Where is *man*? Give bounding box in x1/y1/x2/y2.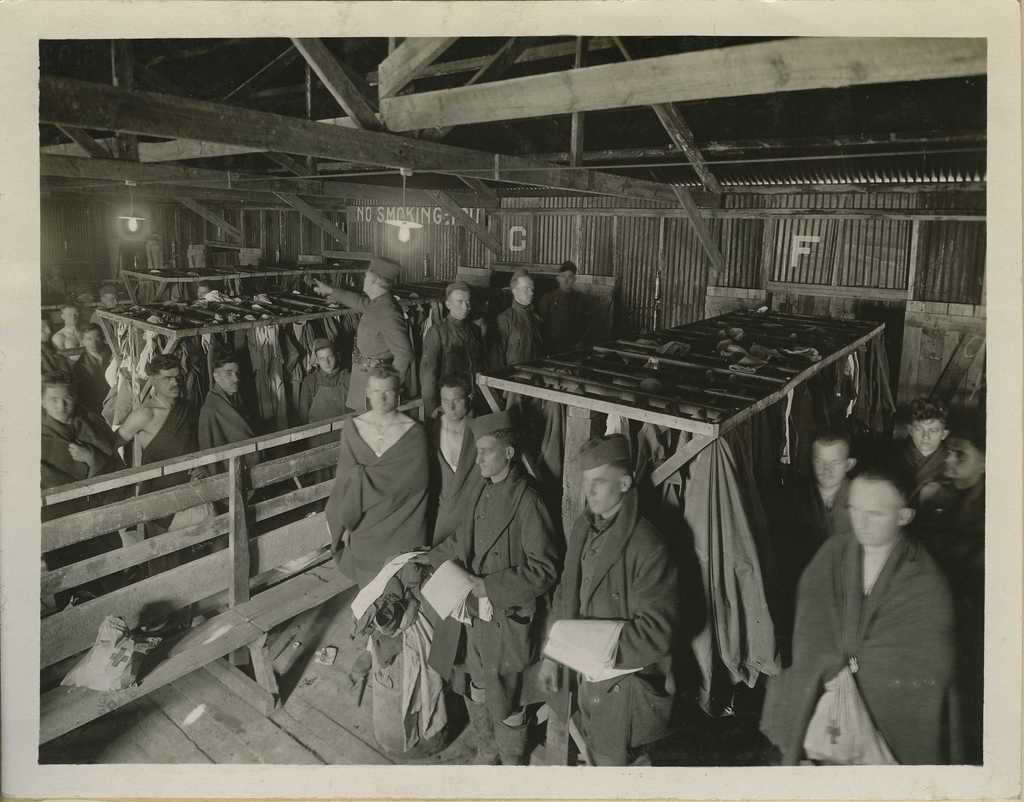
104/288/122/332.
